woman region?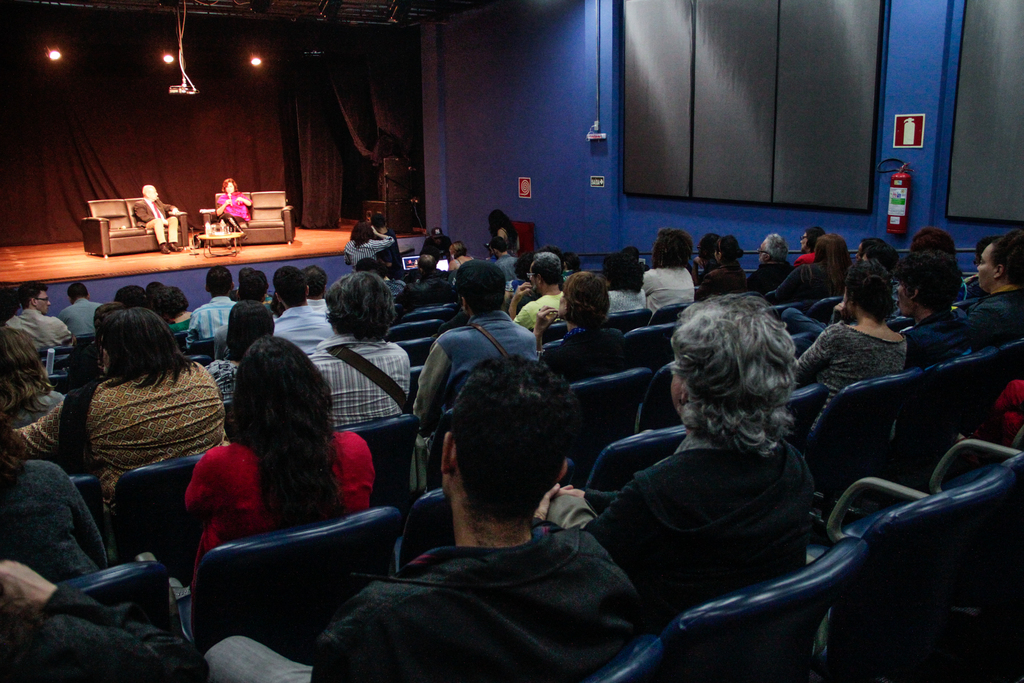
[left=769, top=235, right=851, bottom=304]
